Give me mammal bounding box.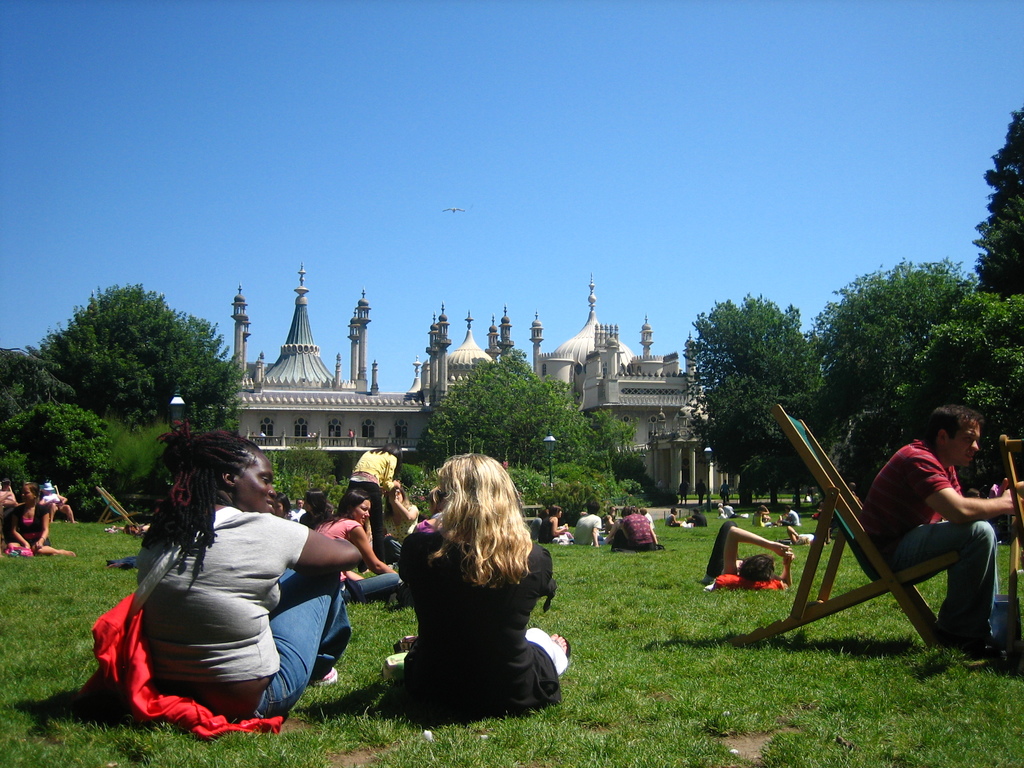
[813, 492, 817, 502].
